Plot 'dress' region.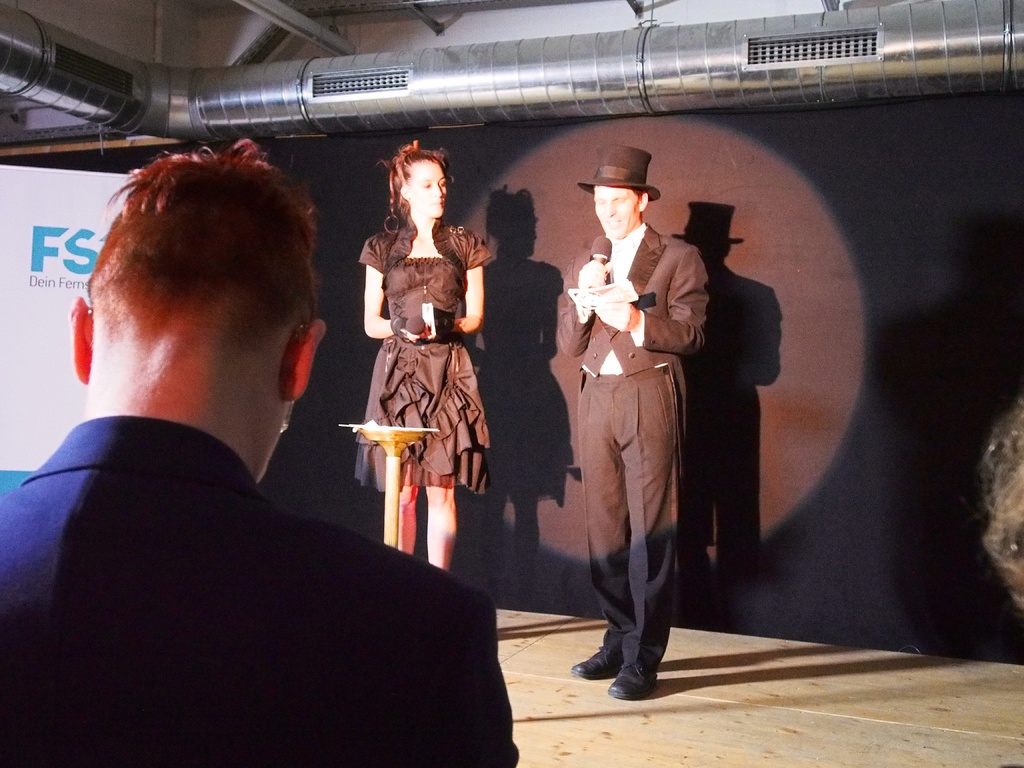
Plotted at l=353, t=231, r=484, b=524.
